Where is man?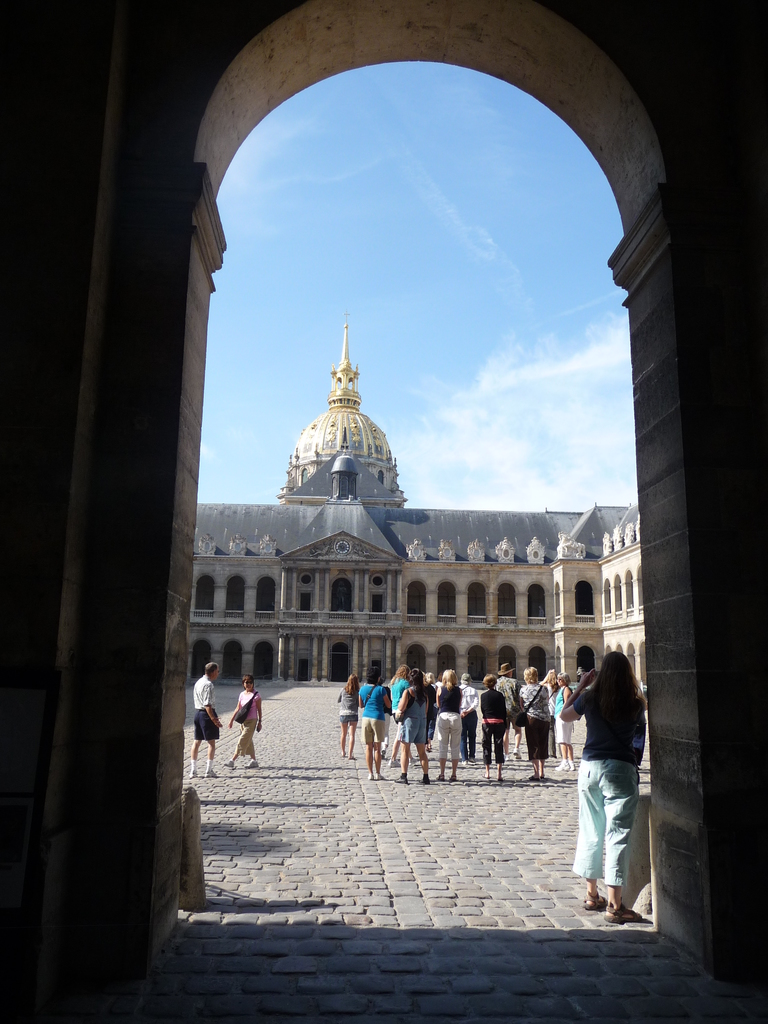
left=189, top=660, right=221, bottom=775.
